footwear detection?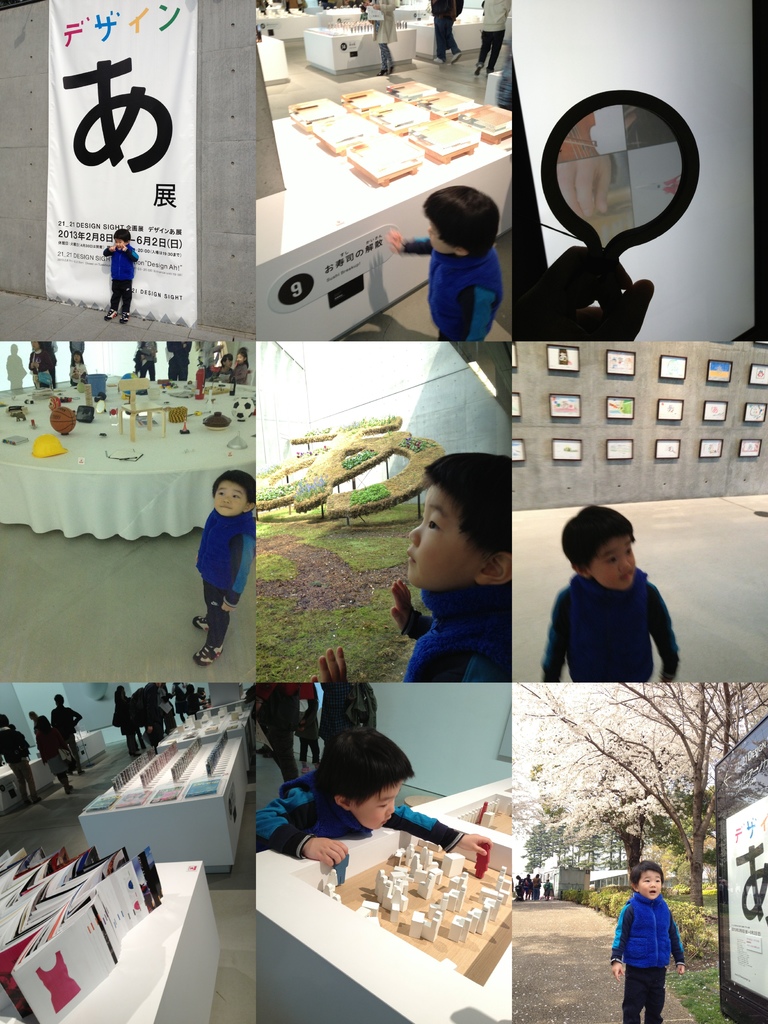
(left=195, top=617, right=209, bottom=627)
